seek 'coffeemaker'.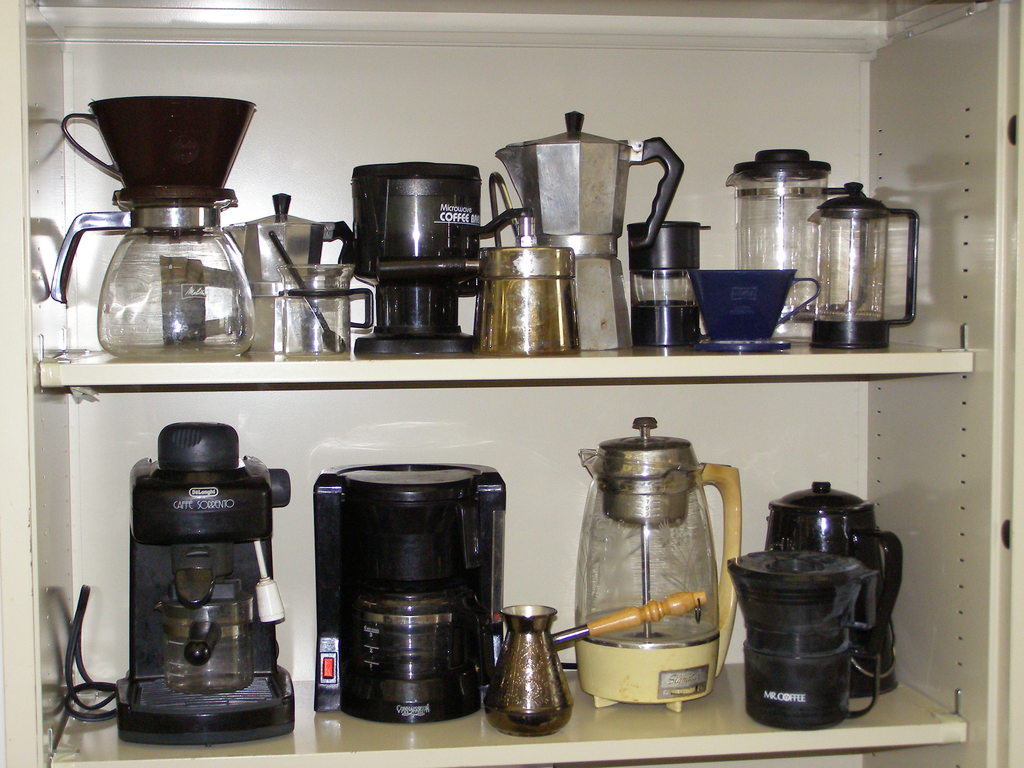
x1=115 y1=418 x2=295 y2=745.
